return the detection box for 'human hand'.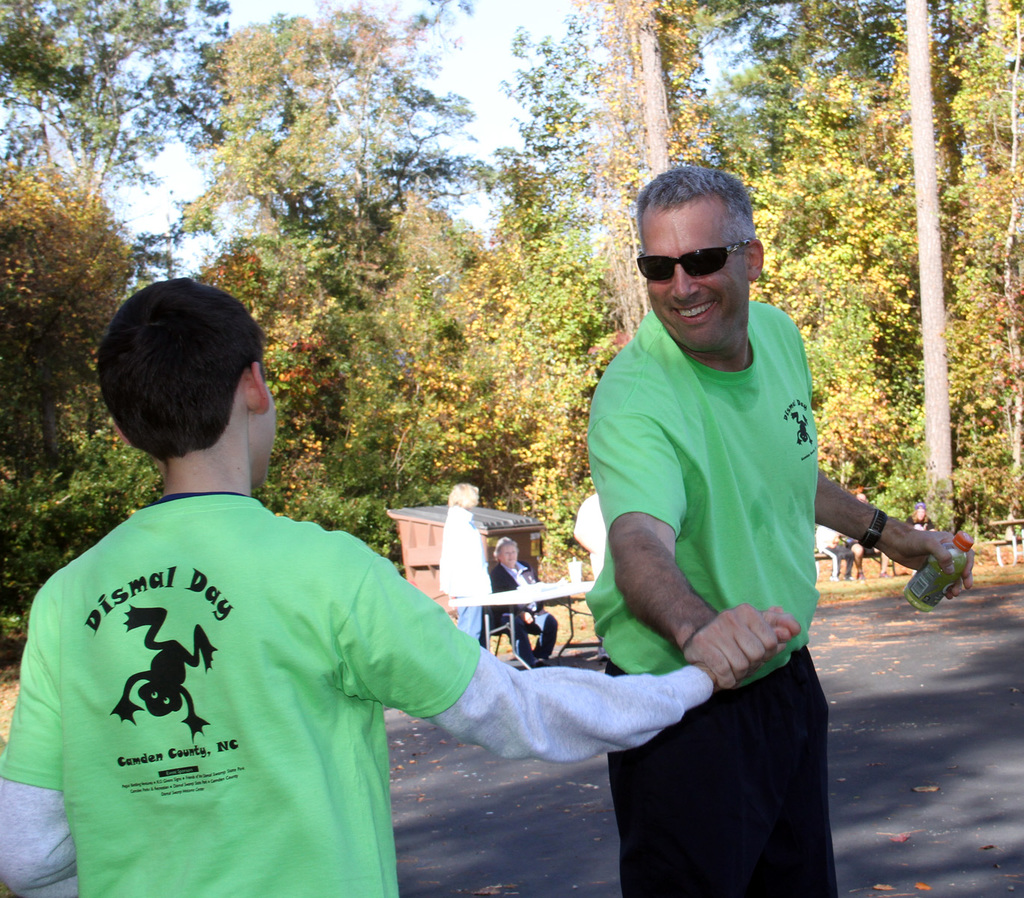
[x1=686, y1=607, x2=803, y2=702].
